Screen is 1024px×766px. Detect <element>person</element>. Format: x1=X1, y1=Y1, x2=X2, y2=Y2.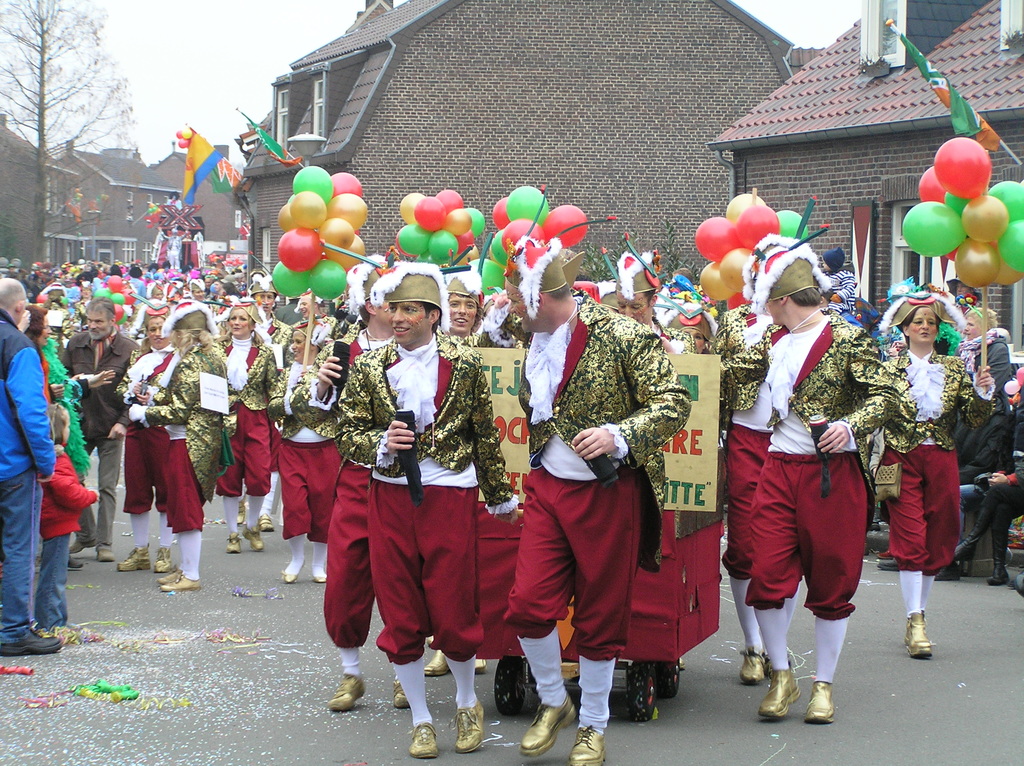
x1=885, y1=275, x2=996, y2=658.
